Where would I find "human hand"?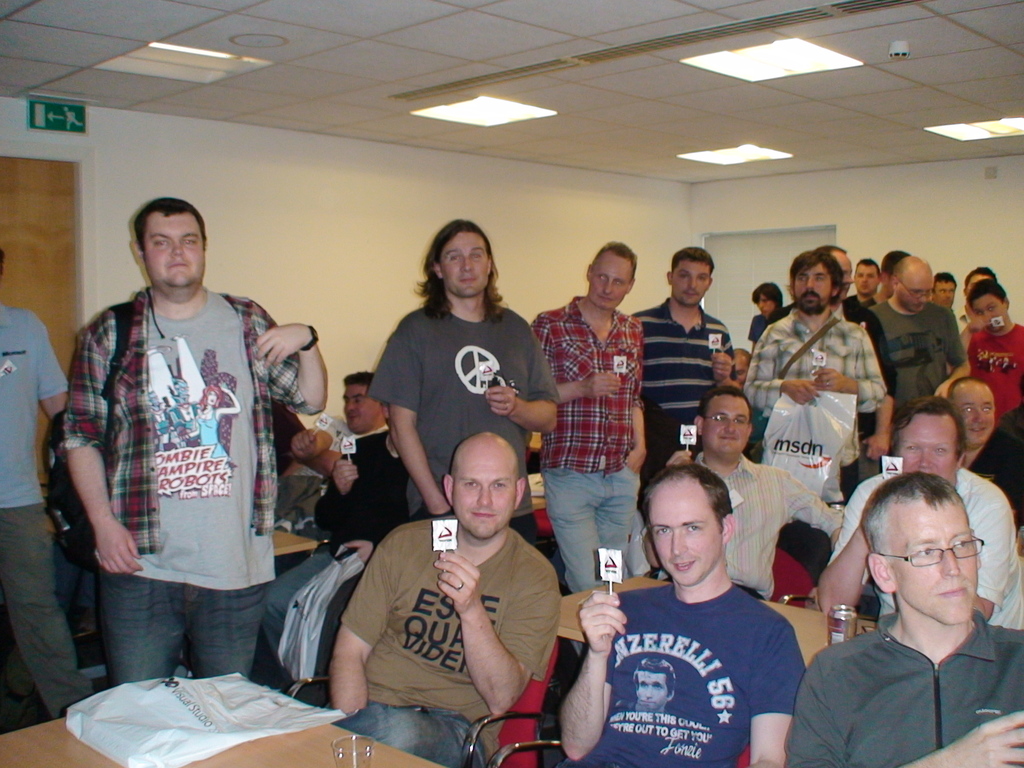
At pyautogui.locateOnScreen(344, 540, 374, 566).
